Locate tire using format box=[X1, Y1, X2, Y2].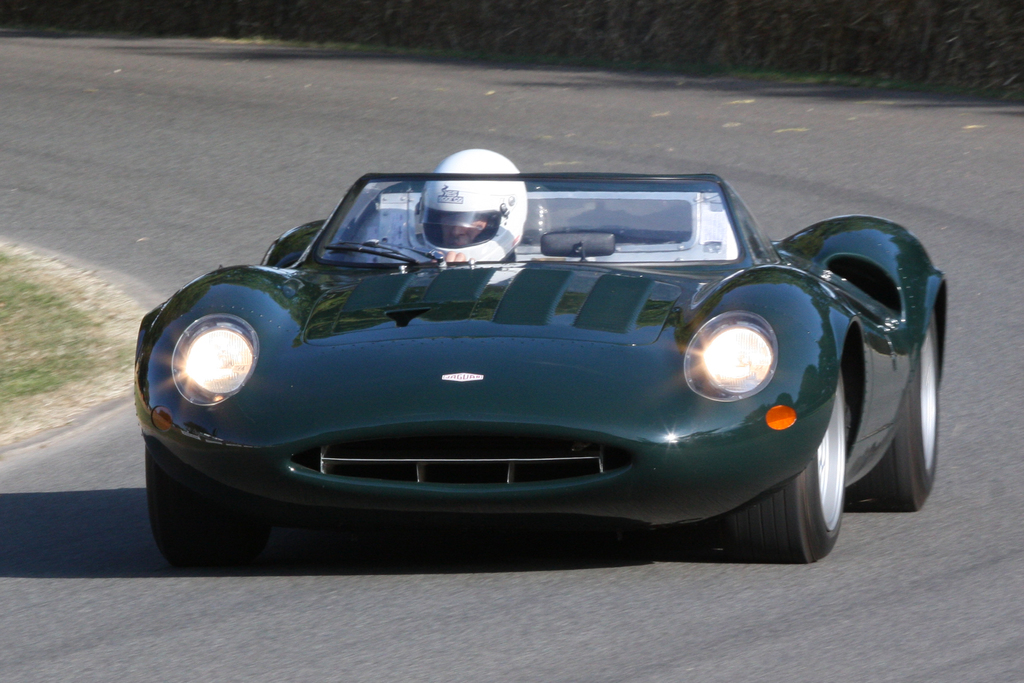
box=[148, 445, 277, 577].
